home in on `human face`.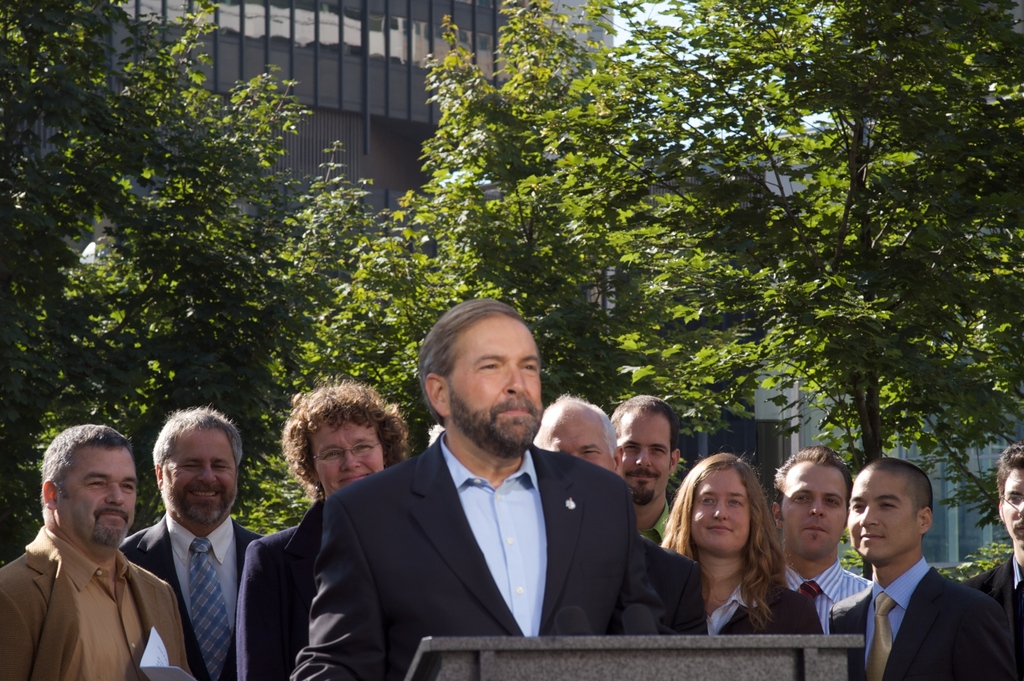
Homed in at {"x1": 783, "y1": 464, "x2": 848, "y2": 556}.
